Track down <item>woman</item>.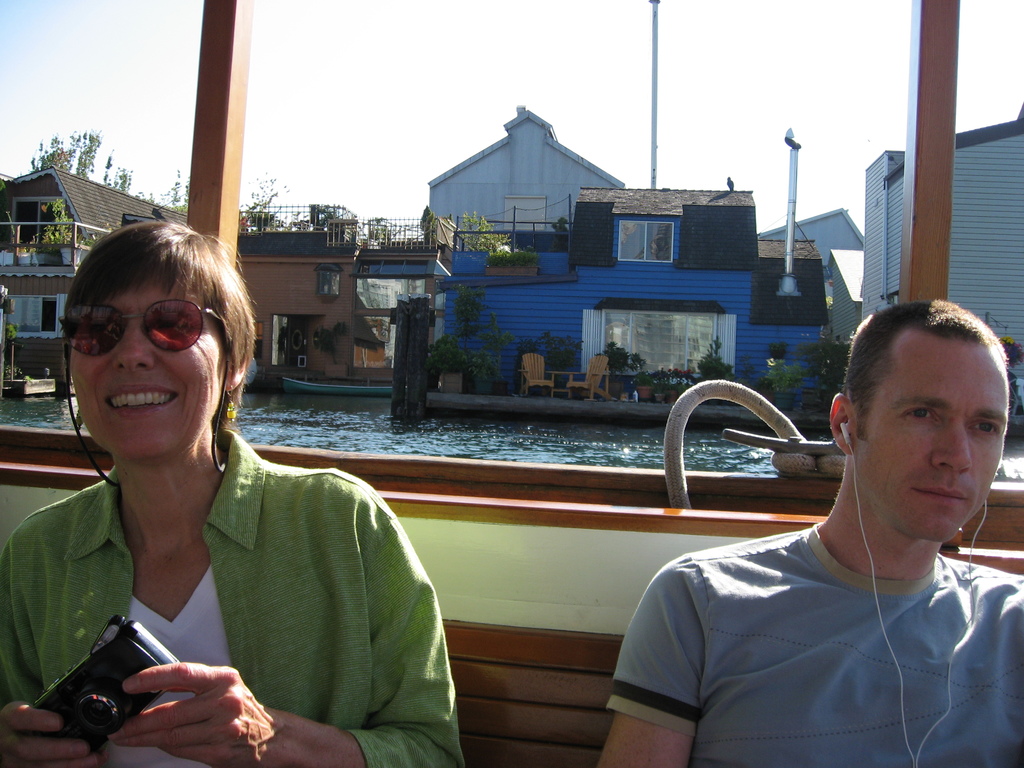
Tracked to bbox(0, 223, 461, 767).
